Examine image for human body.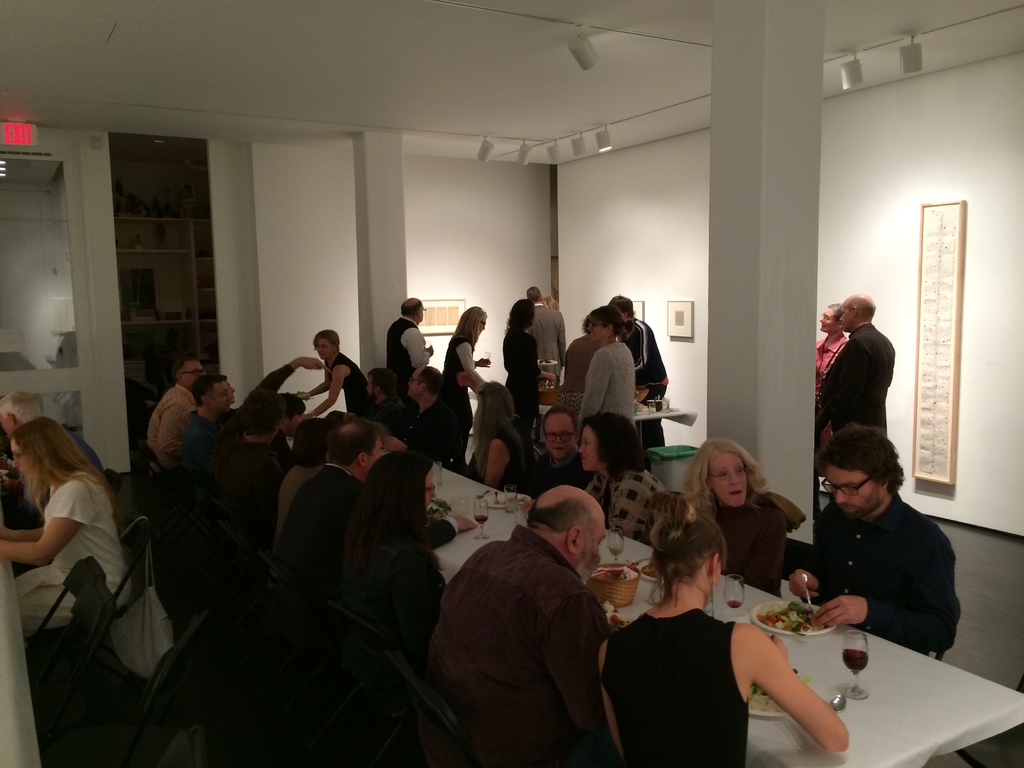
Examination result: bbox=(0, 463, 146, 653).
